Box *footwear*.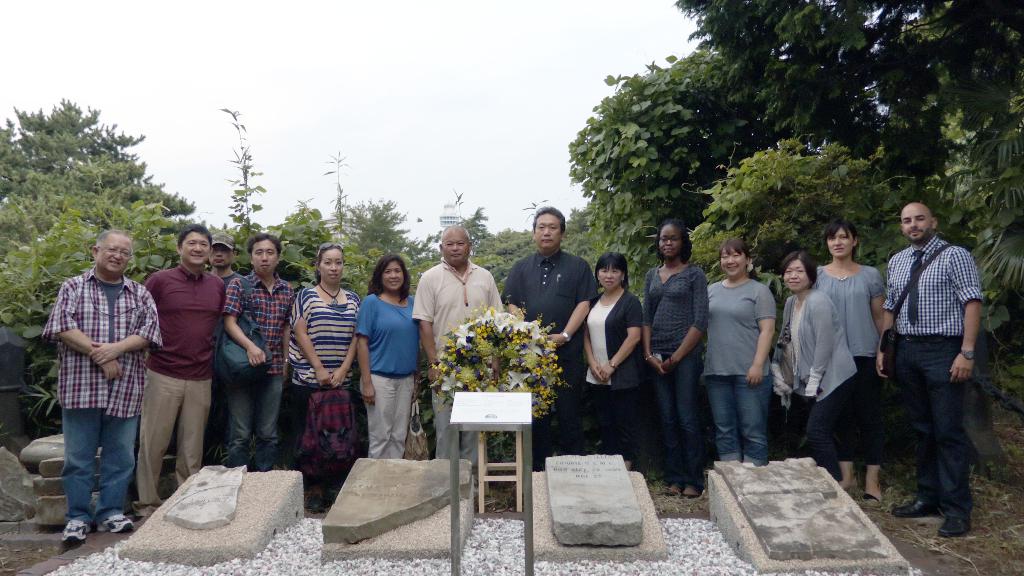
<box>932,509,976,539</box>.
